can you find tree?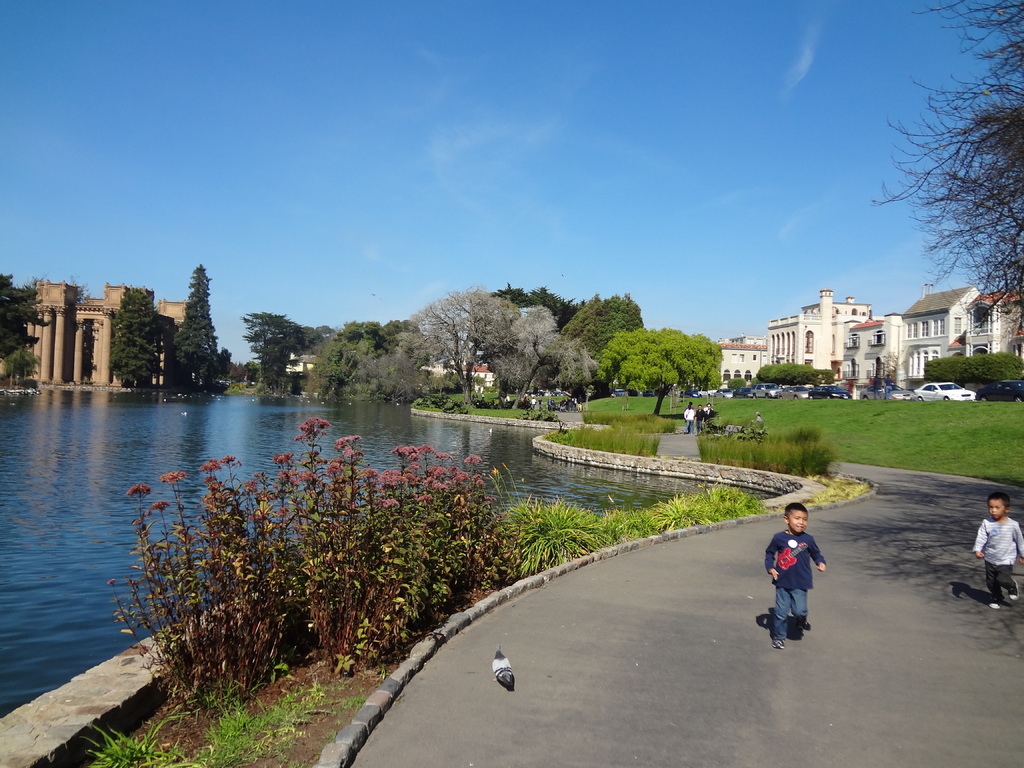
Yes, bounding box: [927,351,1023,383].
